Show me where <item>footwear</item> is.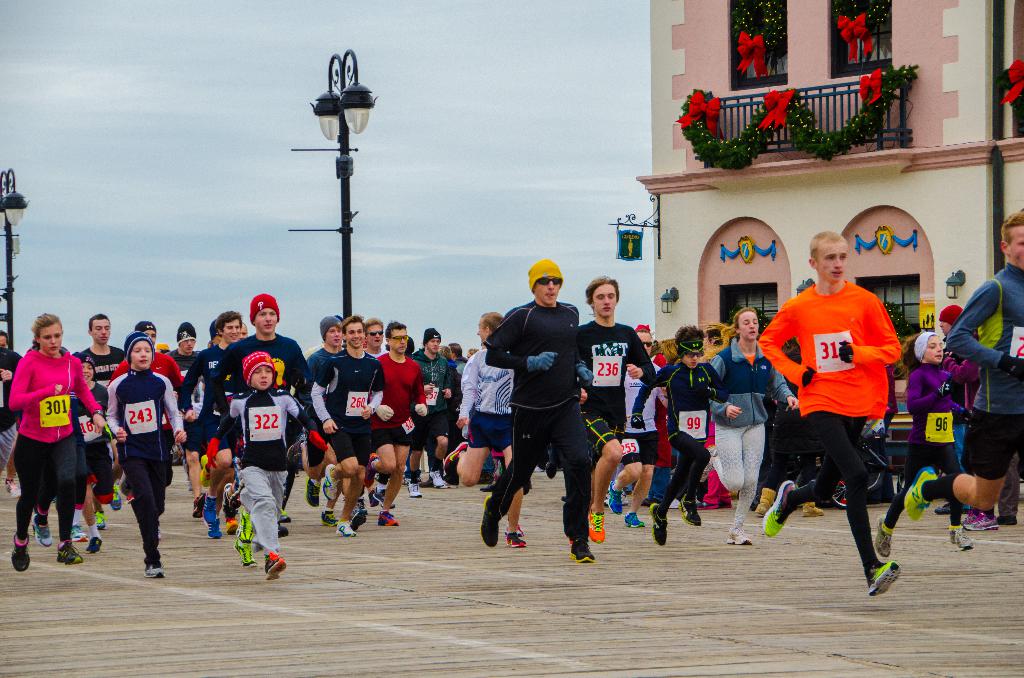
<item>footwear</item> is at bbox=[351, 505, 369, 530].
